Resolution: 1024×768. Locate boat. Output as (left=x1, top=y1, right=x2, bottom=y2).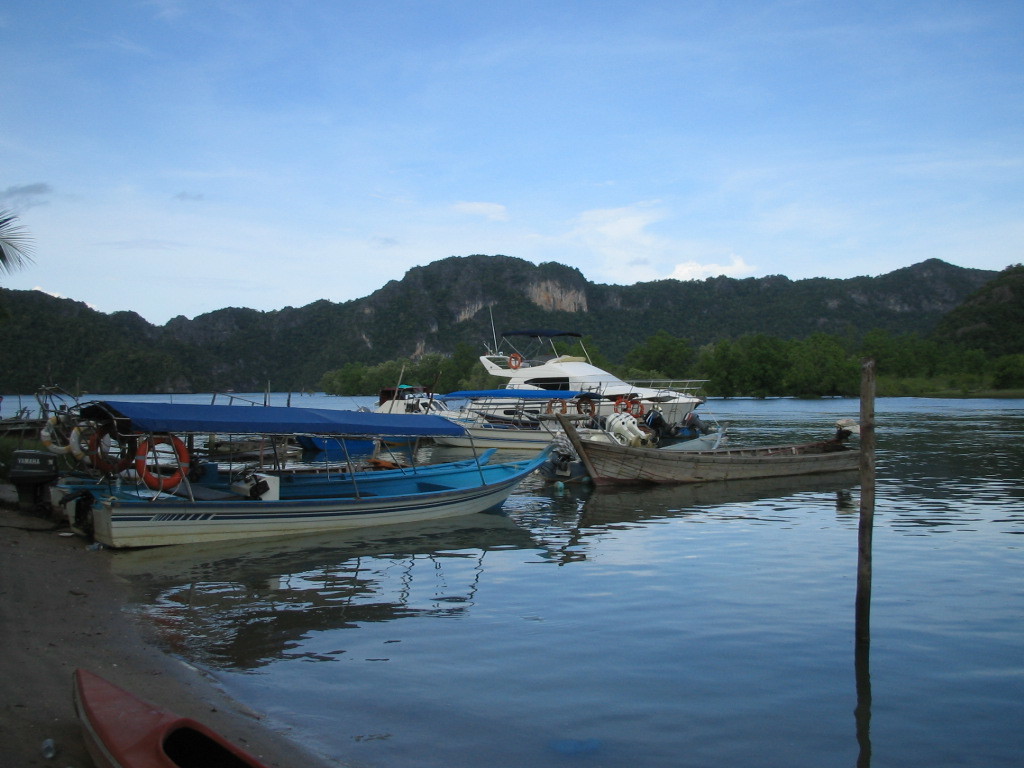
(left=421, top=389, right=634, bottom=470).
